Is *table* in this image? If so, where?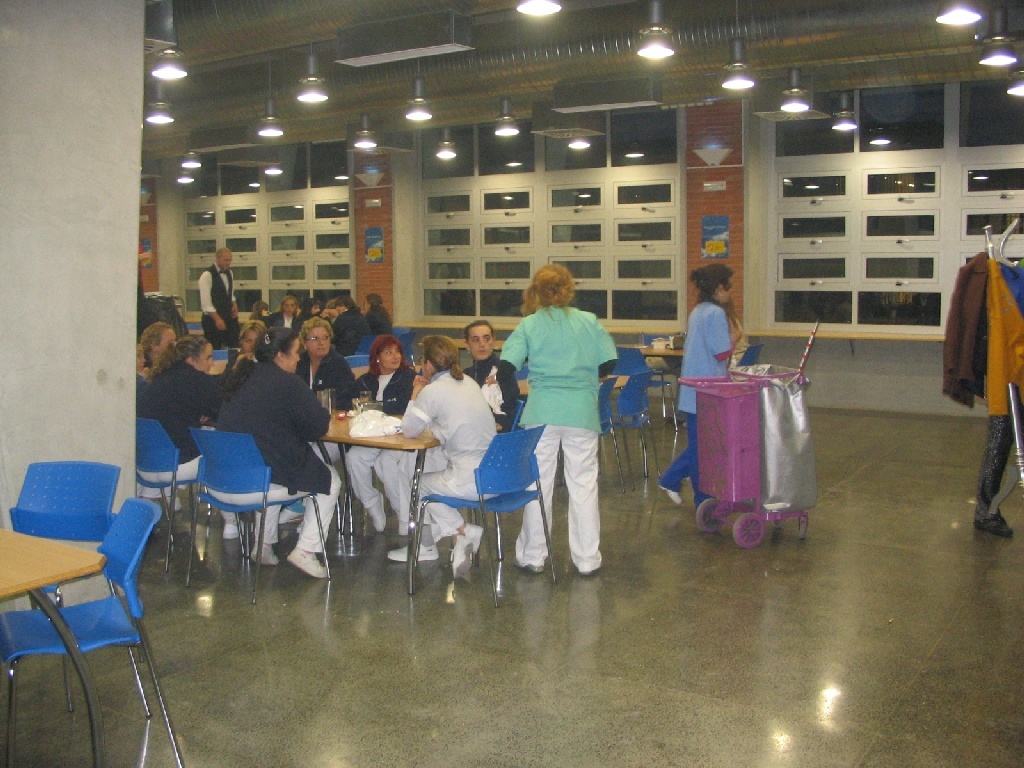
Yes, at bbox=[0, 522, 107, 767].
